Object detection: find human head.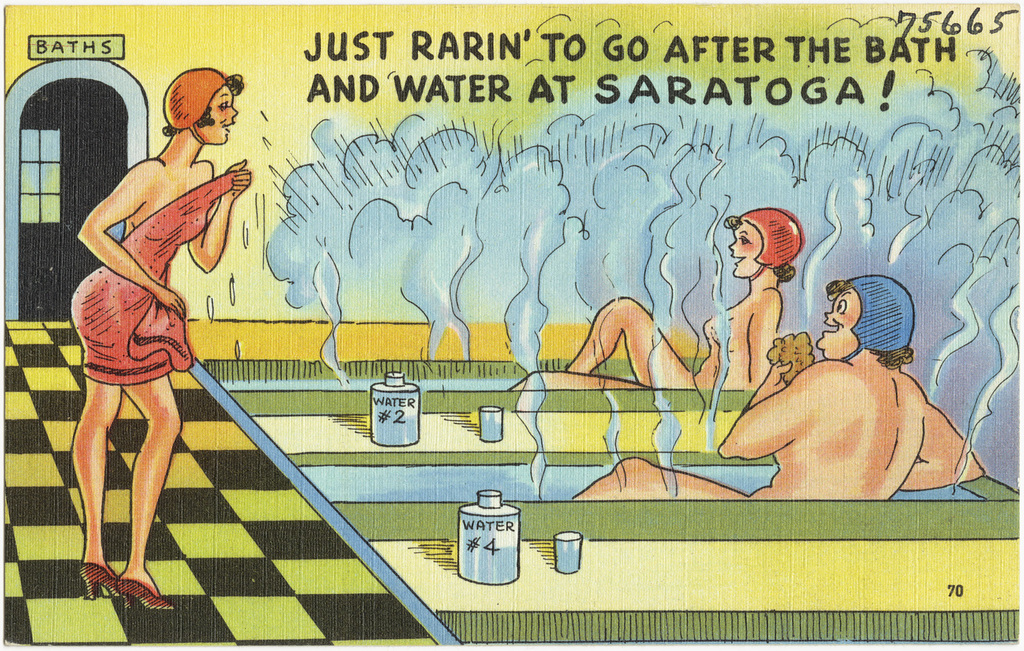
{"x1": 724, "y1": 204, "x2": 803, "y2": 276}.
